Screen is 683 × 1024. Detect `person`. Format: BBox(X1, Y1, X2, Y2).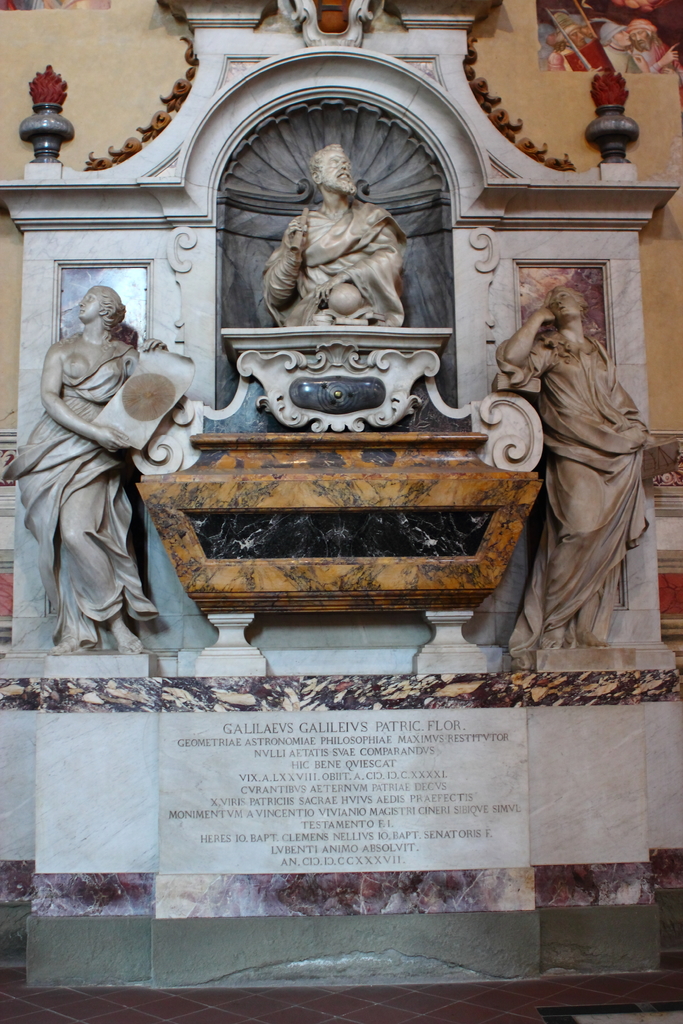
BBox(630, 18, 680, 72).
